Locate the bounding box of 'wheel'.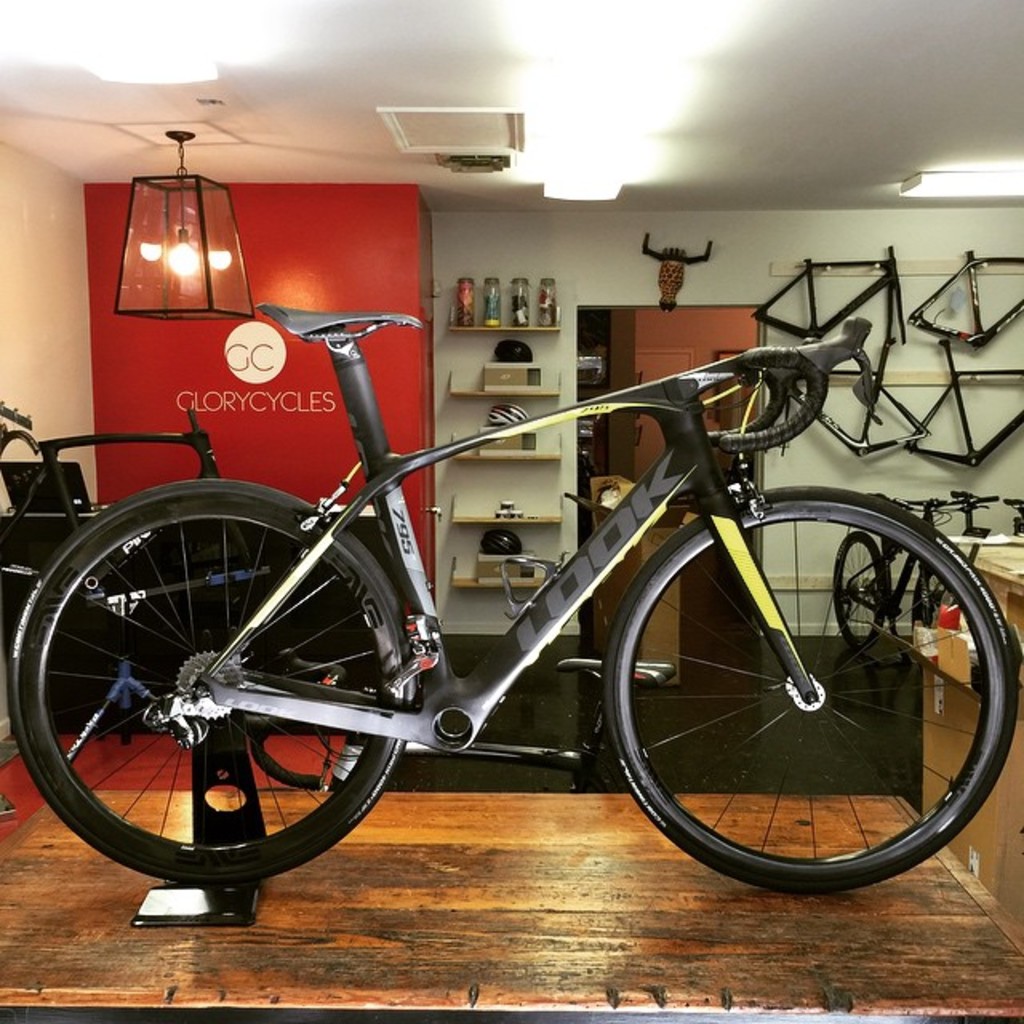
Bounding box: pyautogui.locateOnScreen(50, 493, 464, 933).
